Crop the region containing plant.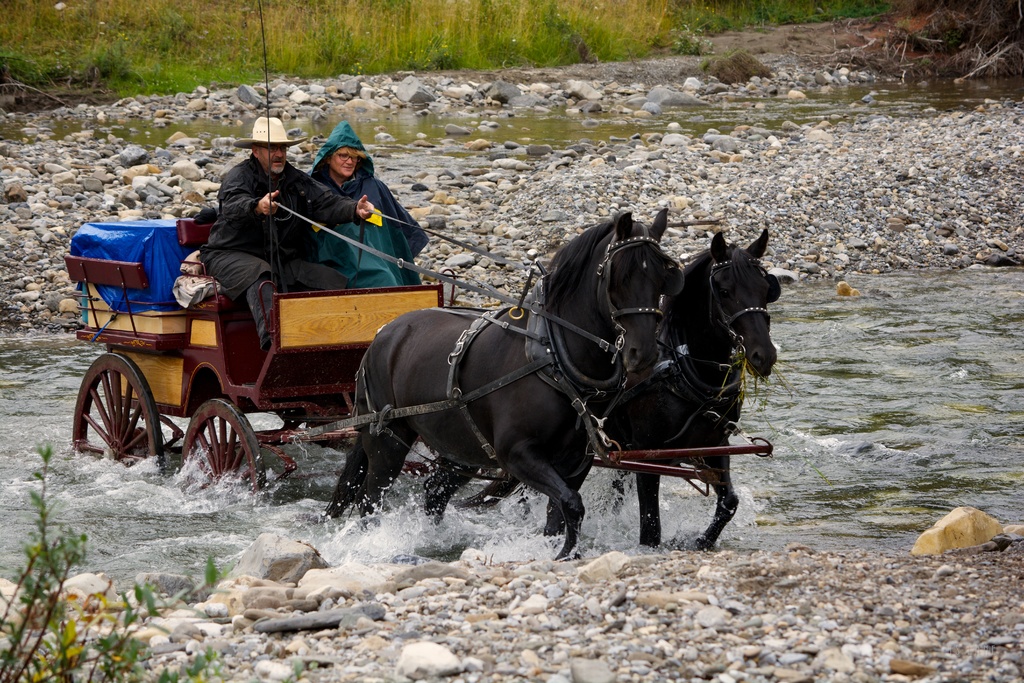
Crop region: region(0, 437, 236, 682).
